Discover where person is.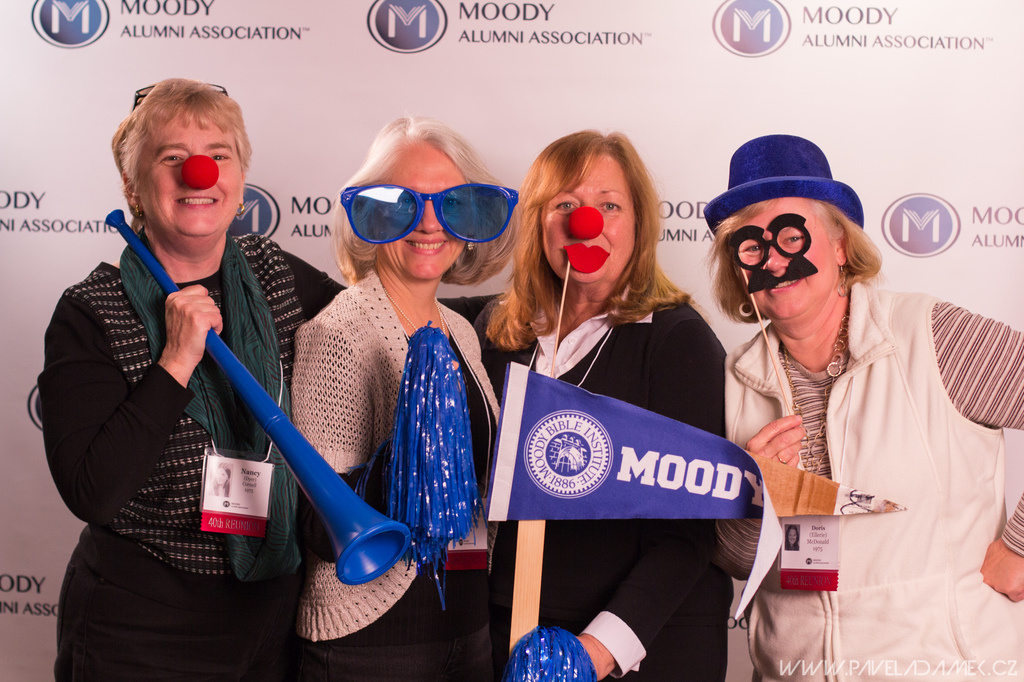
Discovered at rect(291, 105, 521, 681).
